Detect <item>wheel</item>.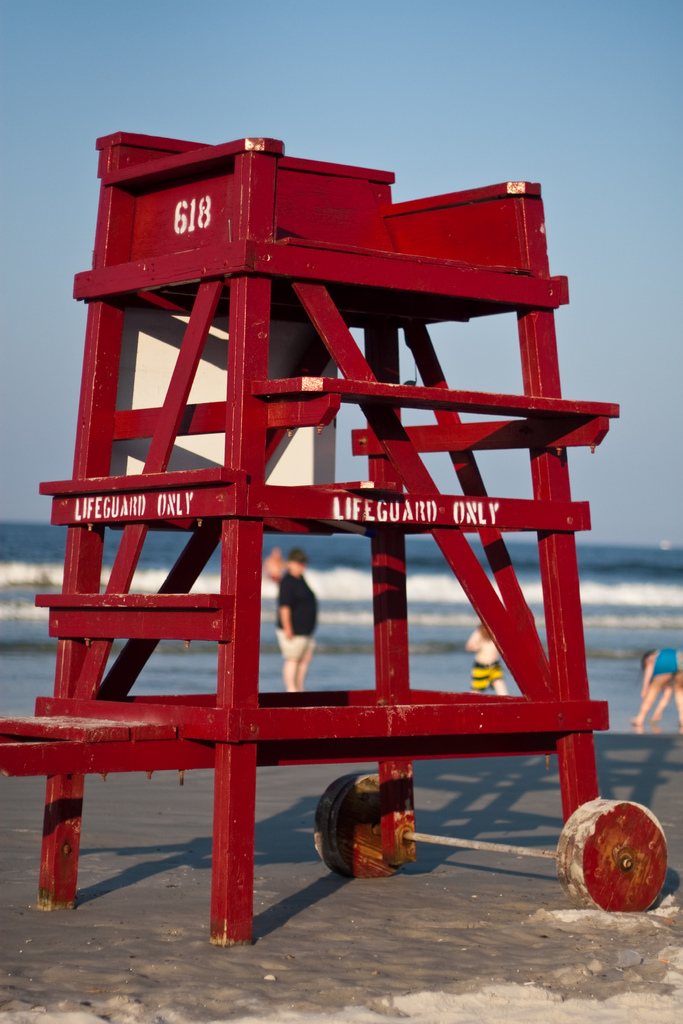
Detected at {"left": 564, "top": 794, "right": 671, "bottom": 909}.
